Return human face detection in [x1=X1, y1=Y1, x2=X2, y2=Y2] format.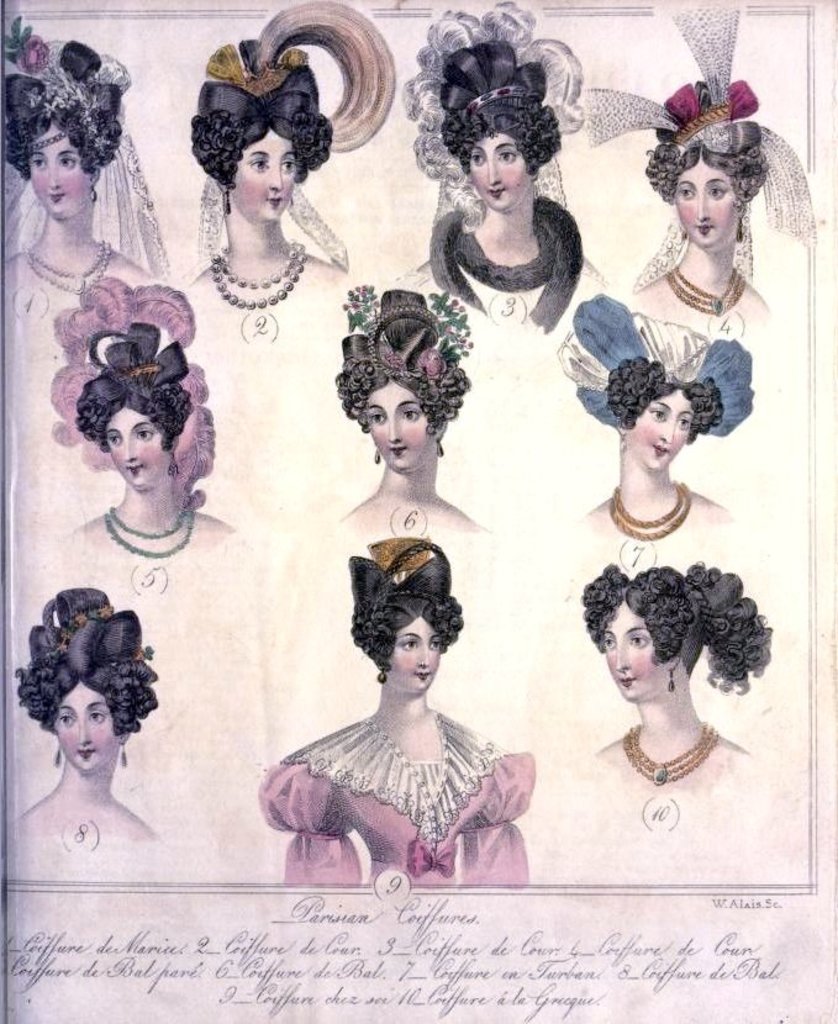
[x1=631, y1=390, x2=691, y2=469].
